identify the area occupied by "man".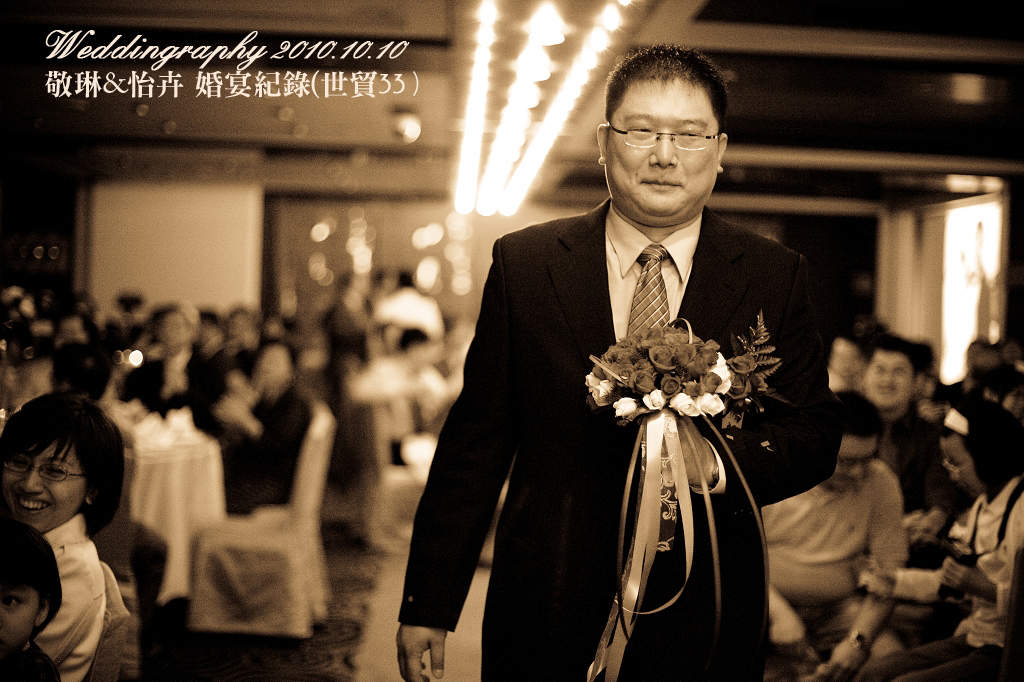
Area: (x1=759, y1=388, x2=897, y2=681).
